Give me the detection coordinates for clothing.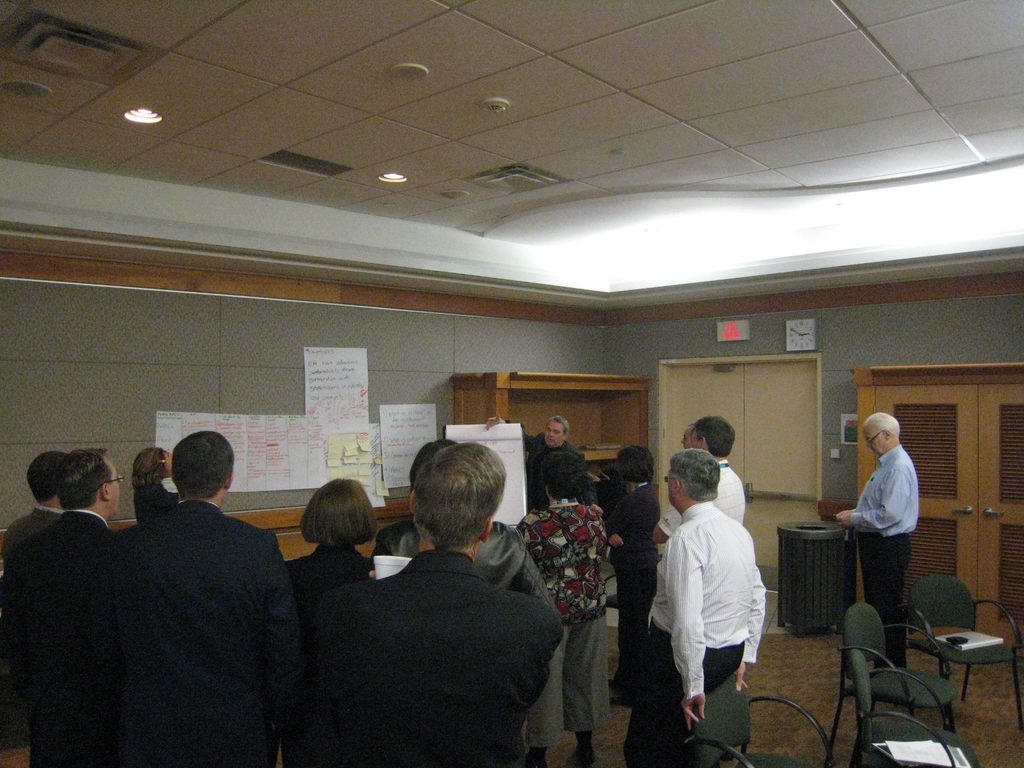
x1=11, y1=507, x2=116, y2=765.
